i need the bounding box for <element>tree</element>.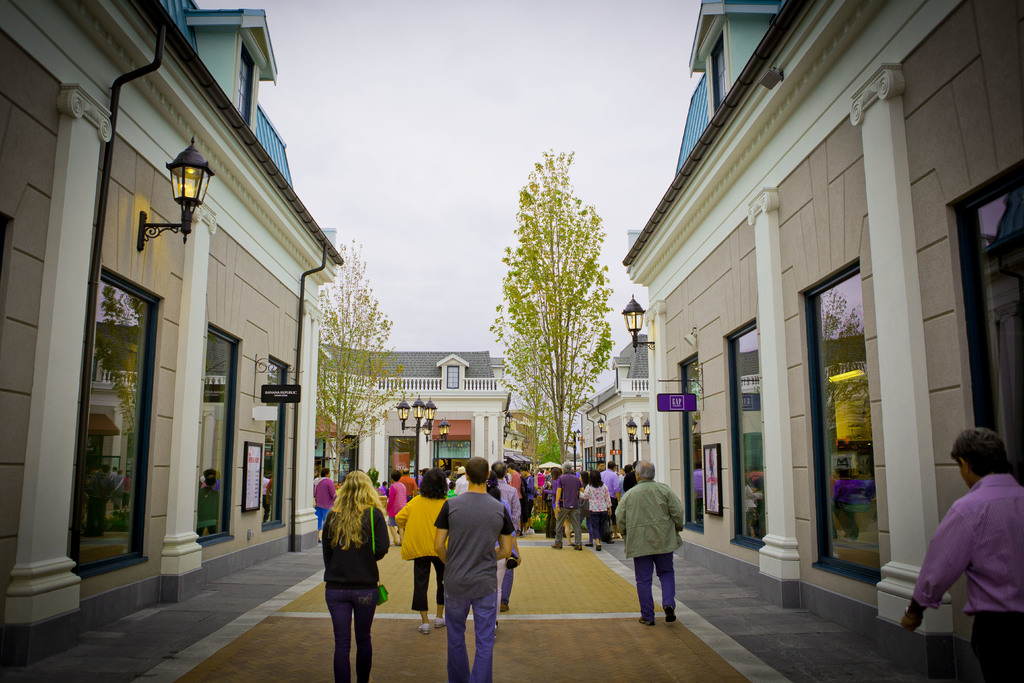
Here it is: [x1=317, y1=240, x2=403, y2=484].
